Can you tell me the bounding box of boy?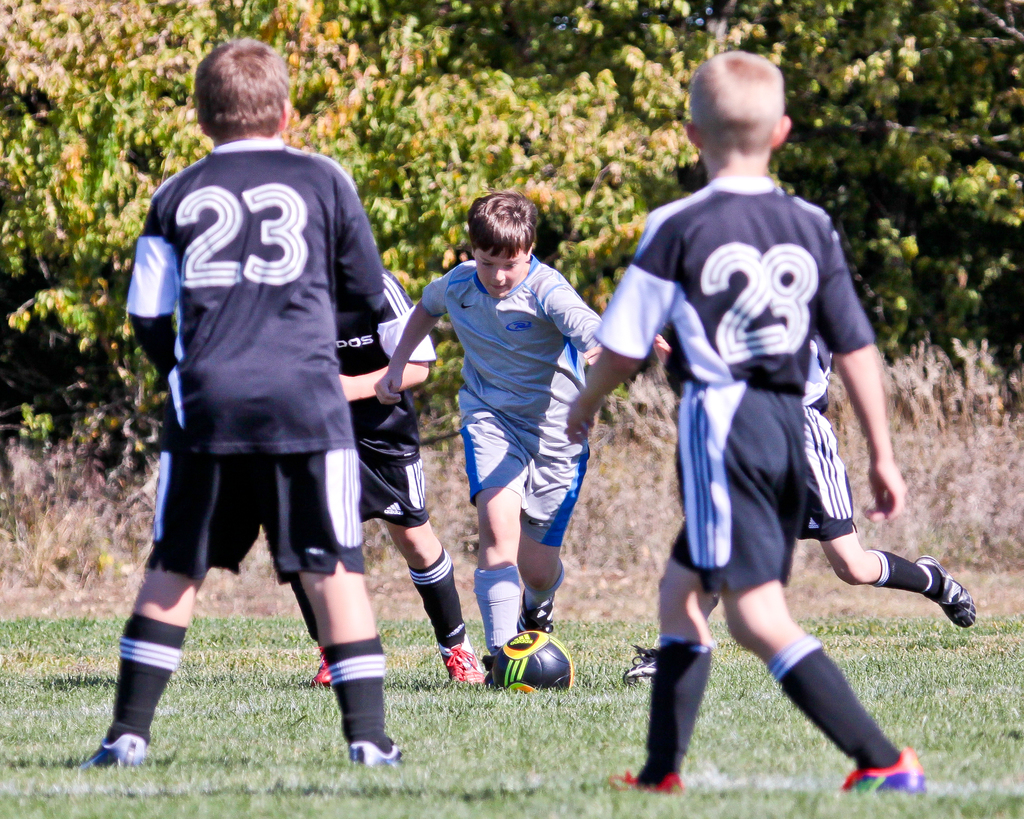
box(560, 51, 927, 795).
